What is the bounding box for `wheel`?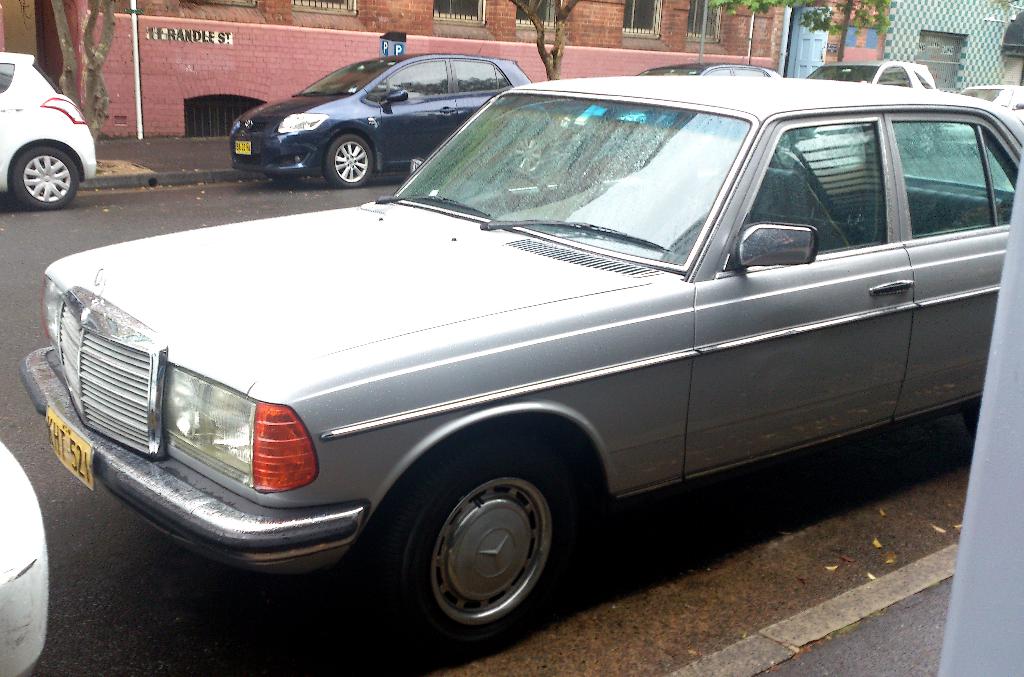
[left=398, top=429, right=597, bottom=633].
